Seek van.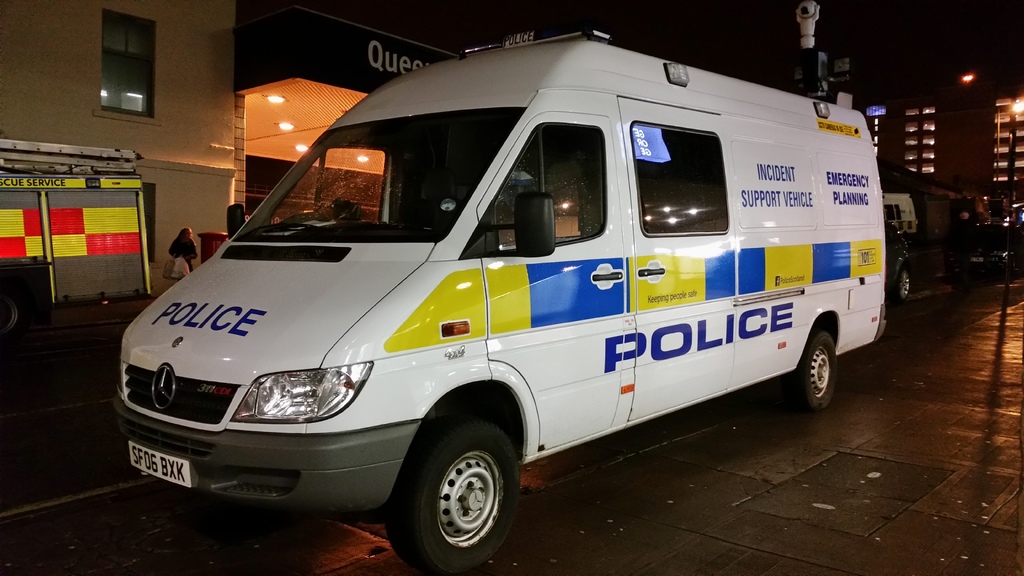
(left=110, top=0, right=890, bottom=575).
